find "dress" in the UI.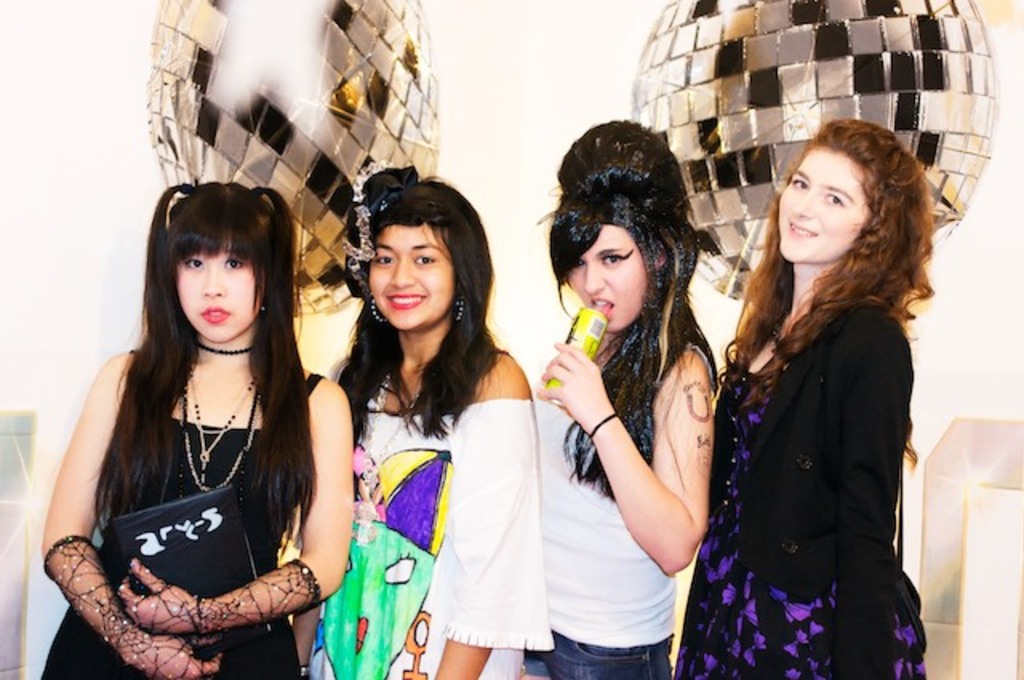
UI element at pyautogui.locateOnScreen(40, 374, 322, 678).
